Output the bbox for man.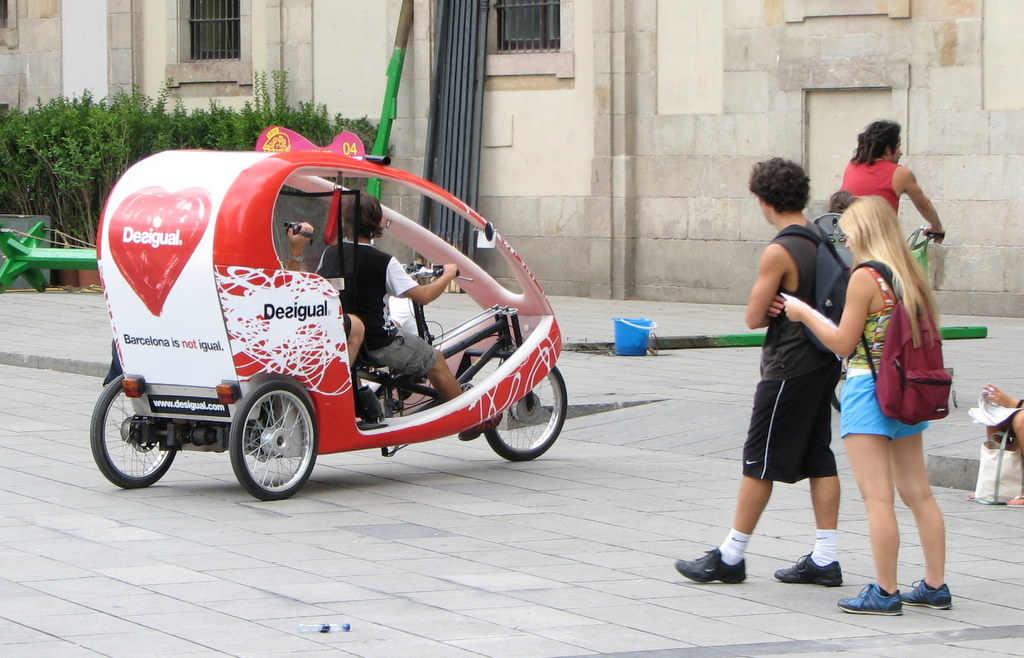
824/120/954/232.
